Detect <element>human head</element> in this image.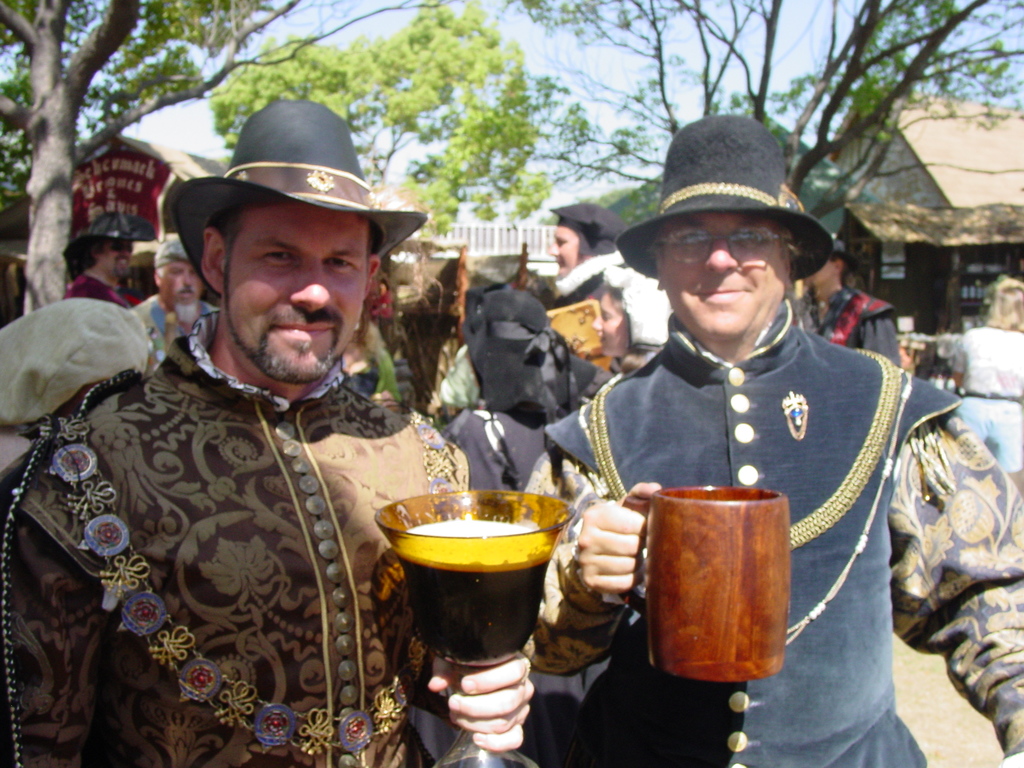
Detection: detection(79, 223, 133, 278).
